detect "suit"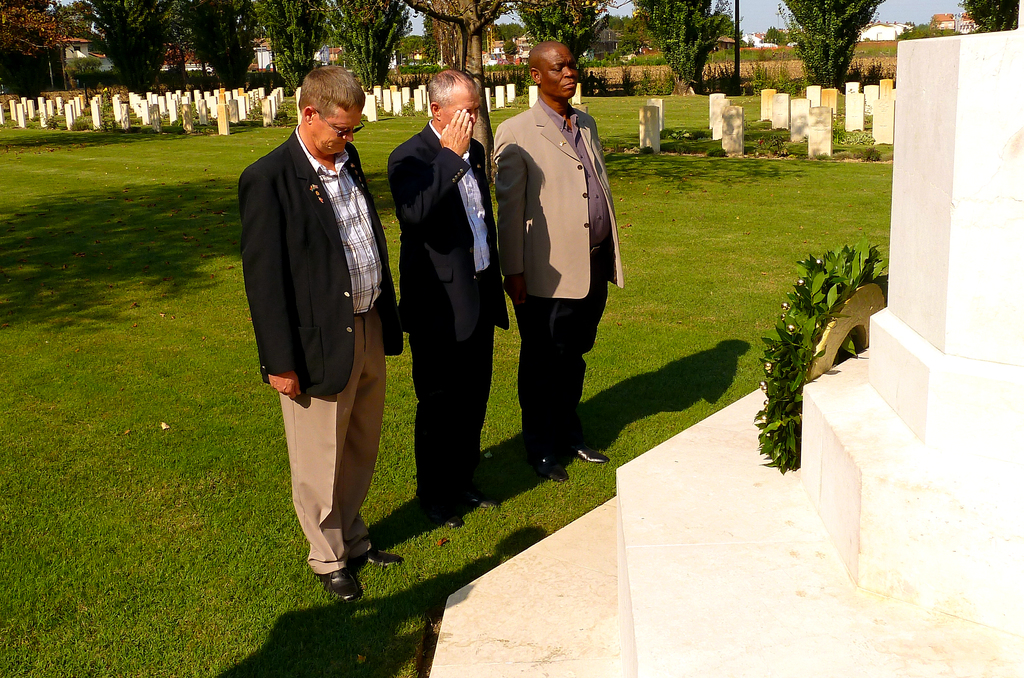
[left=239, top=60, right=391, bottom=561]
